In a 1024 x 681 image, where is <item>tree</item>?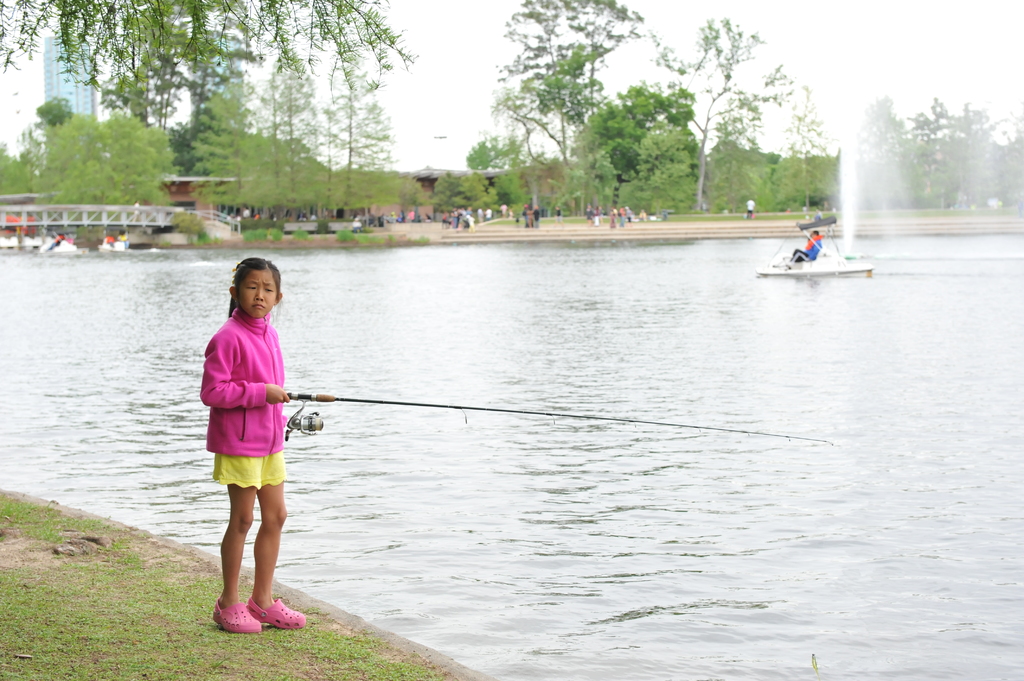
select_region(325, 44, 419, 228).
